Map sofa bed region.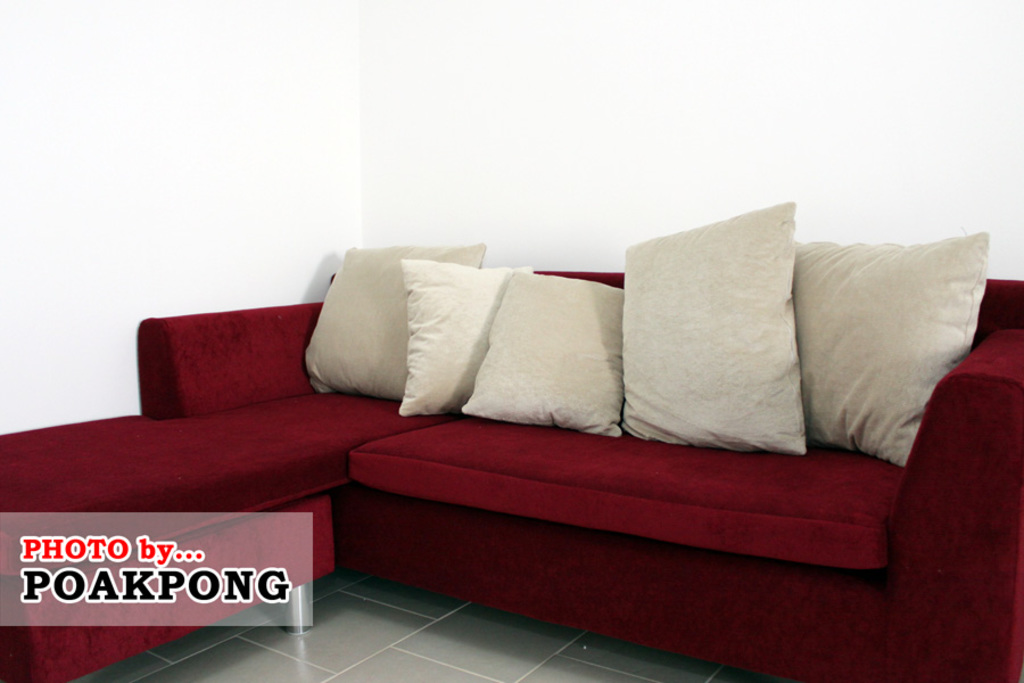
Mapped to <box>0,199,1023,682</box>.
